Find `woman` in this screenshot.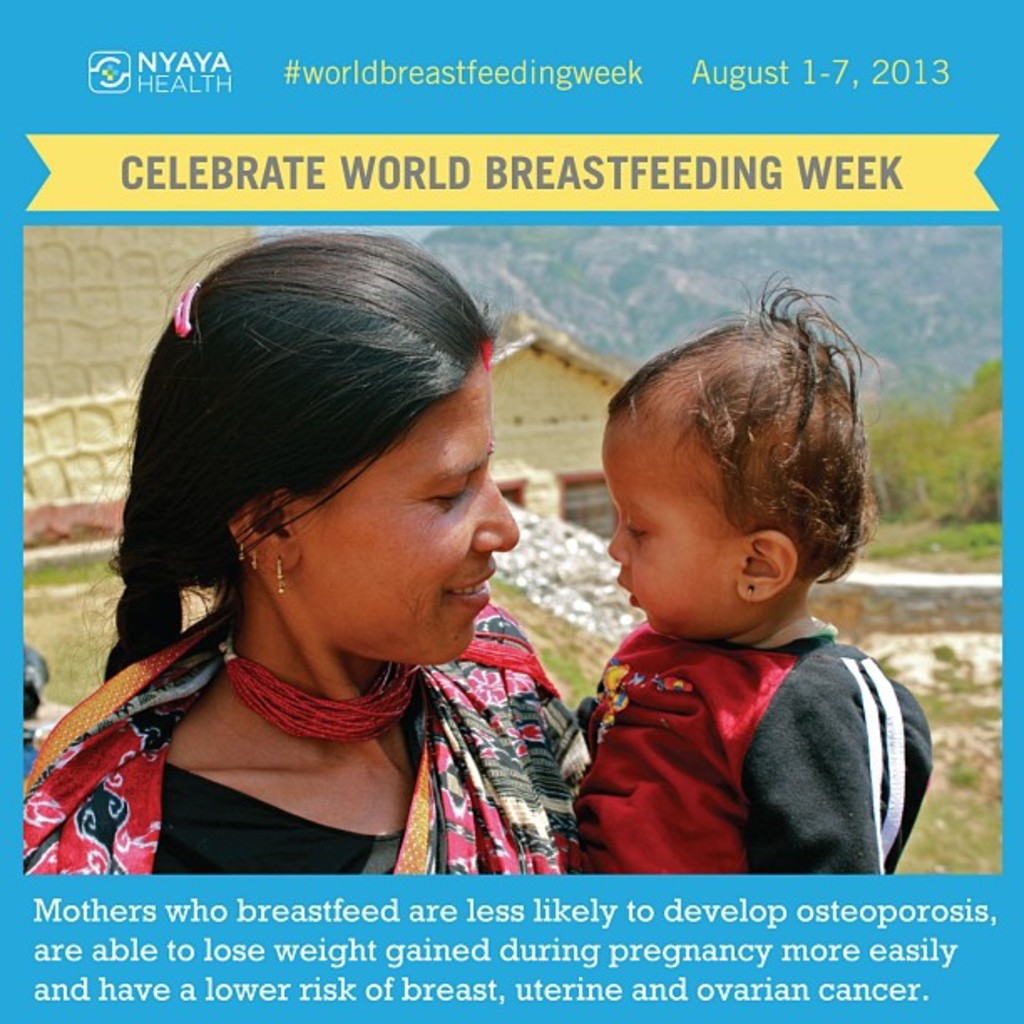
The bounding box for `woman` is <bbox>18, 226, 624, 887</bbox>.
